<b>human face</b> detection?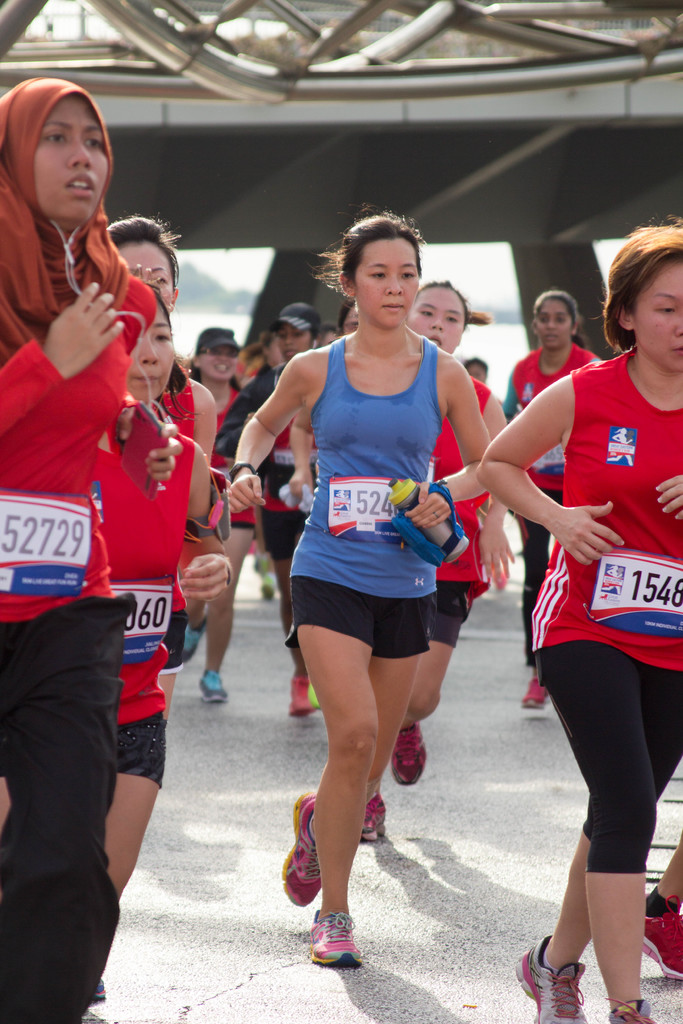
Rect(33, 95, 107, 228)
